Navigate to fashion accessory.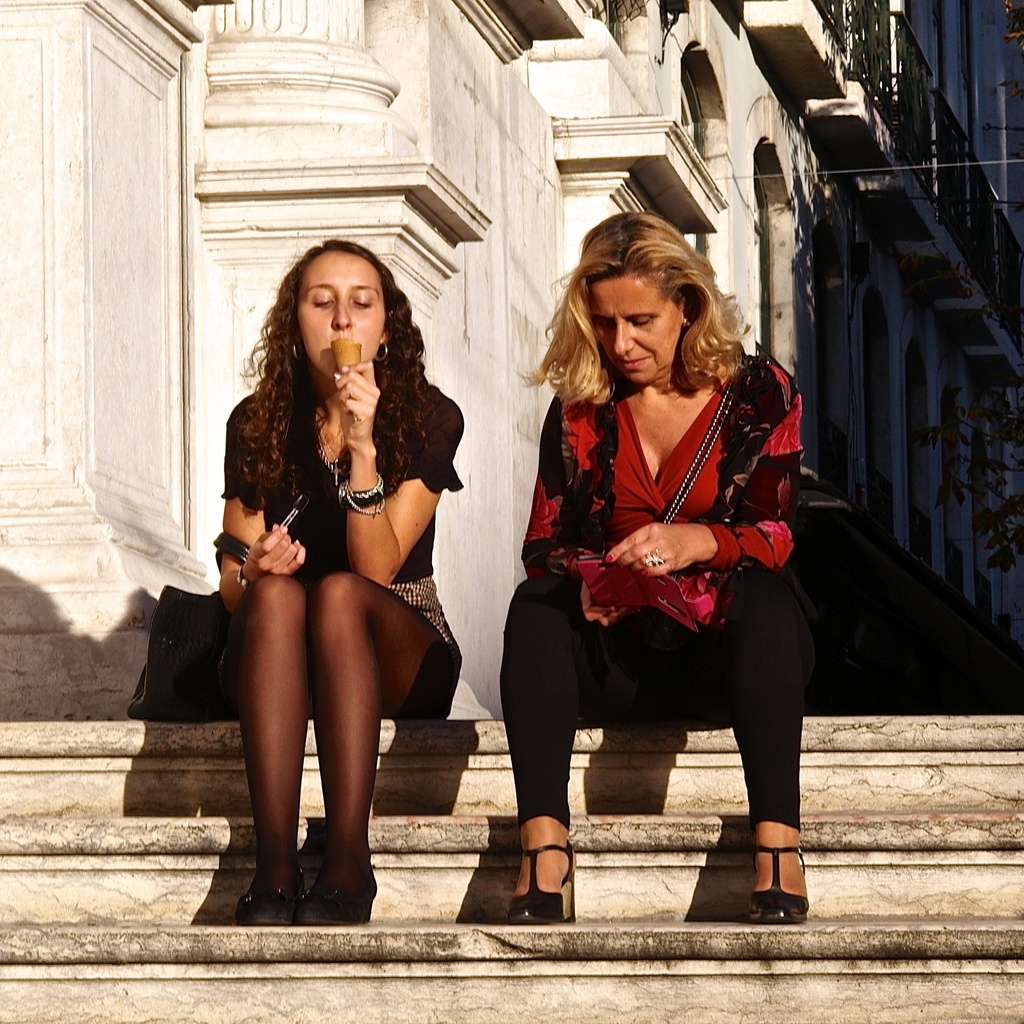
Navigation target: region(506, 839, 576, 927).
